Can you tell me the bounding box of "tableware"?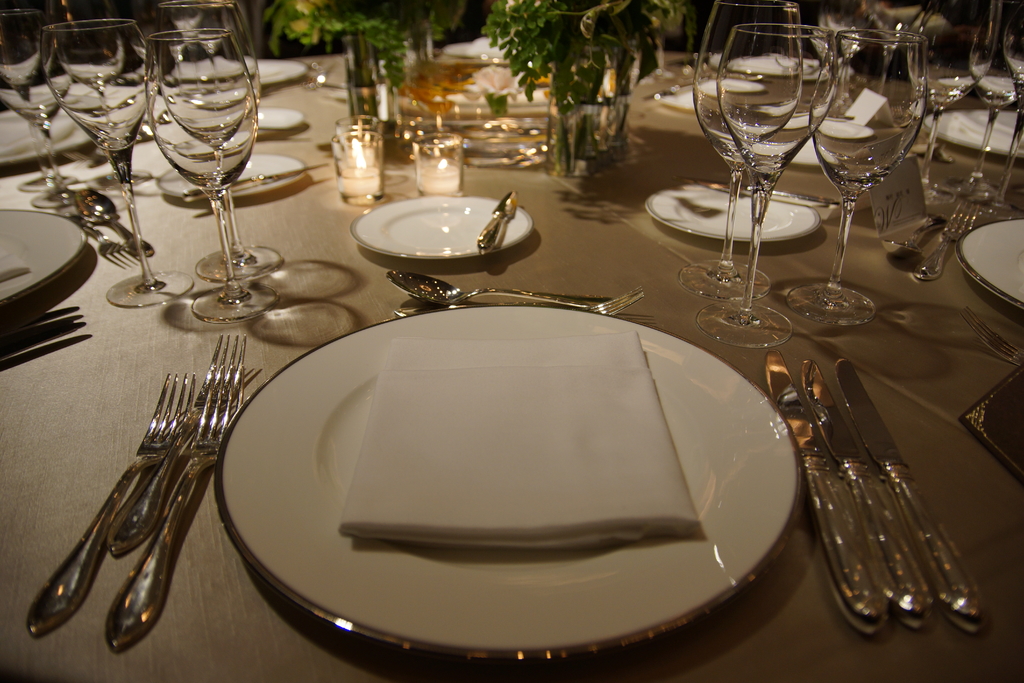
box(771, 352, 886, 635).
